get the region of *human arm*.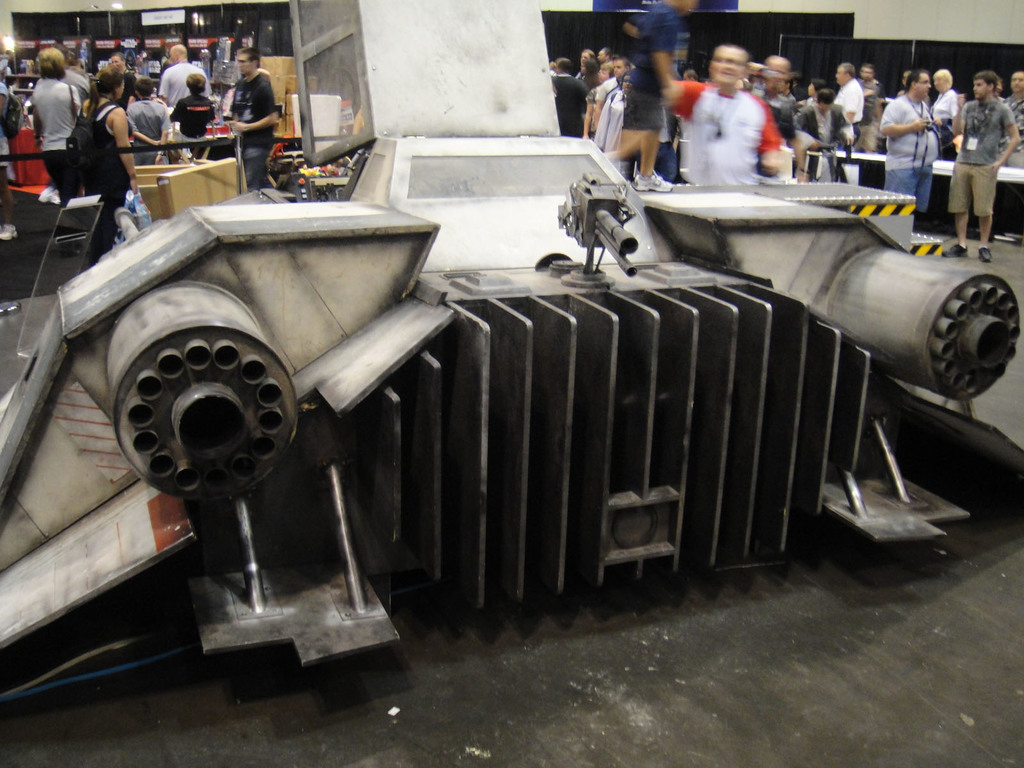
[877,98,929,135].
